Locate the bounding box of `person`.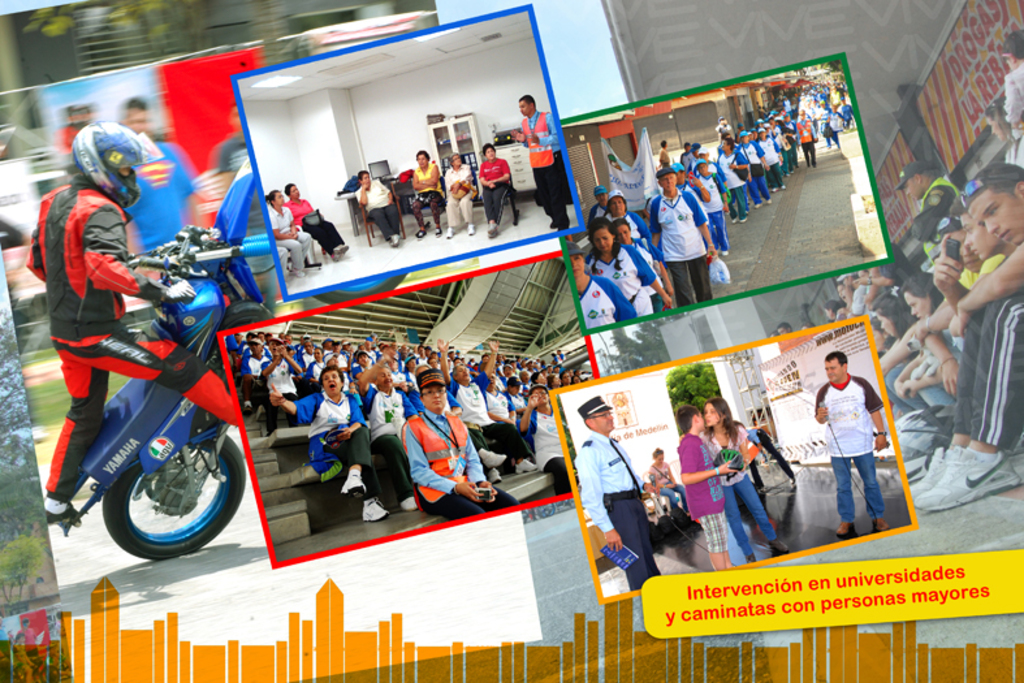
Bounding box: 444, 152, 471, 241.
